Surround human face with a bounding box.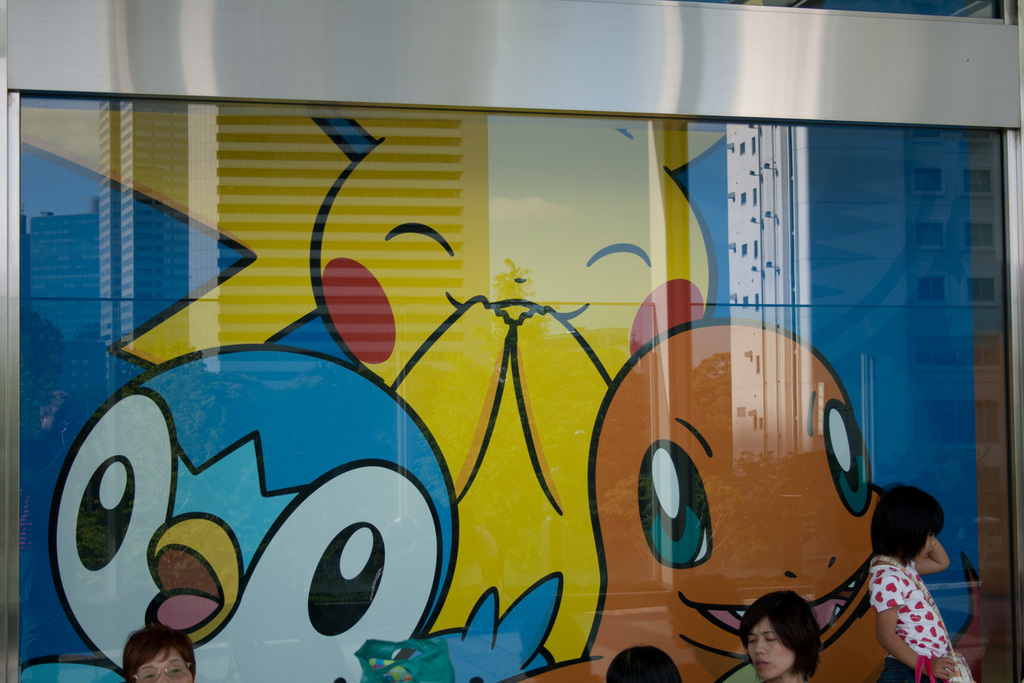
bbox(749, 621, 793, 682).
